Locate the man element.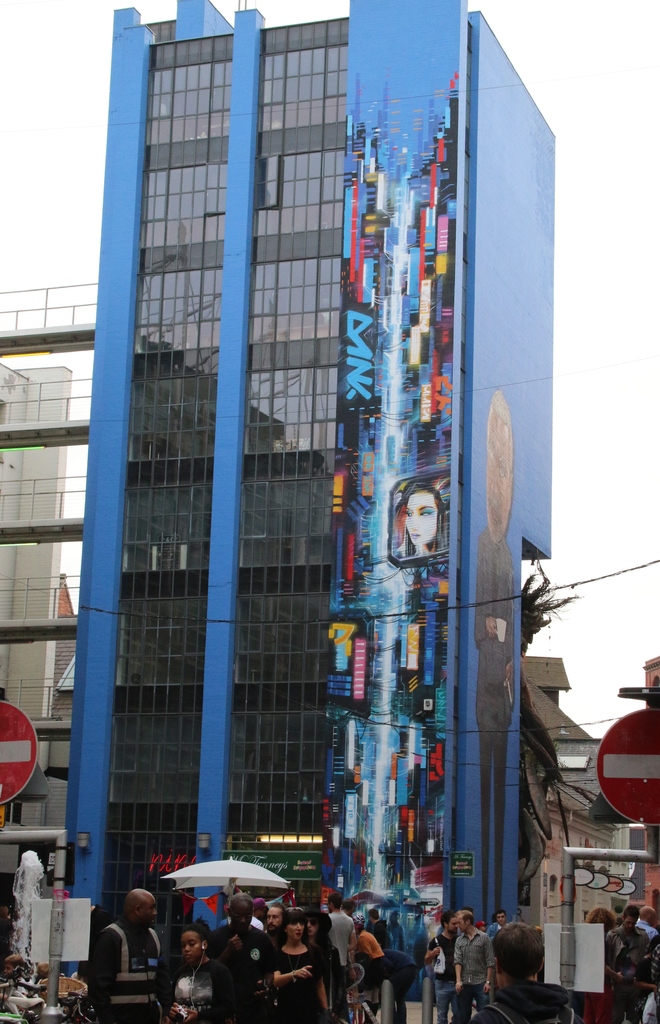
Element bbox: (left=605, top=904, right=647, bottom=1023).
